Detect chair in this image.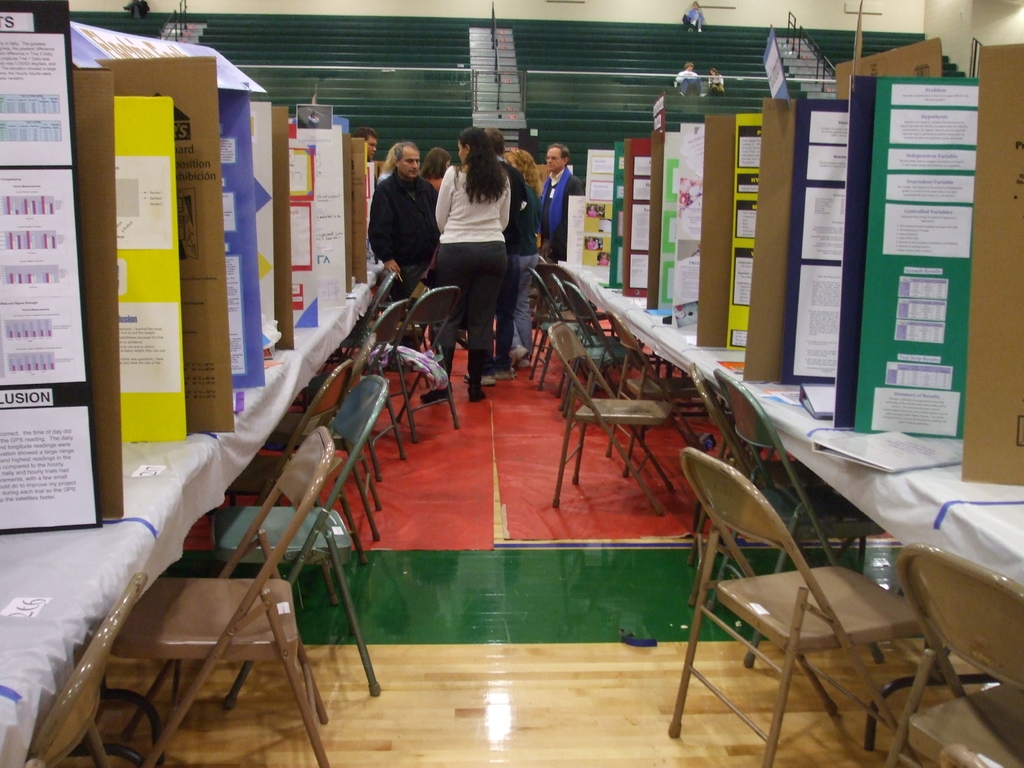
Detection: 295, 300, 409, 525.
